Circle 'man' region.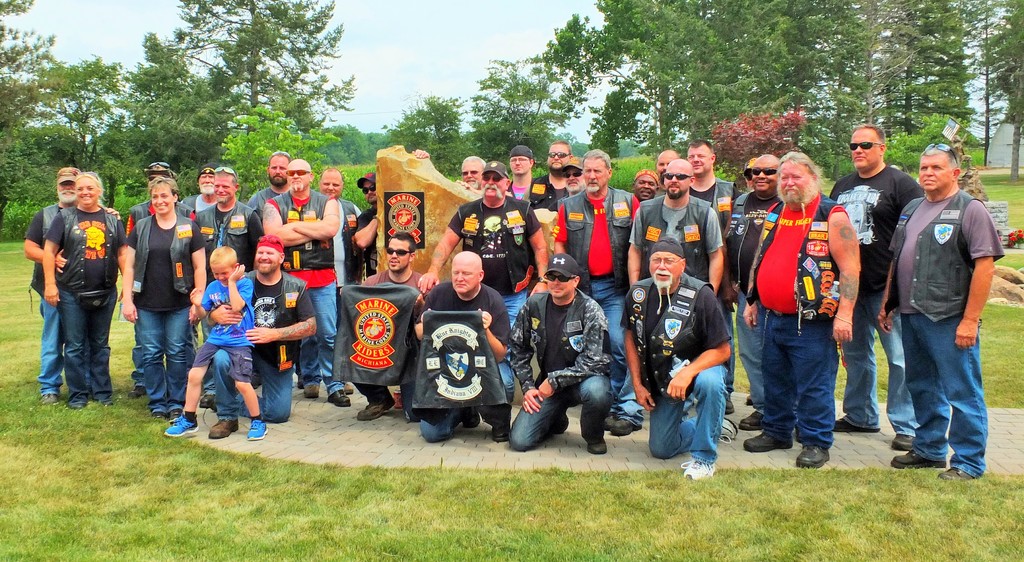
Region: (left=263, top=150, right=357, bottom=408).
